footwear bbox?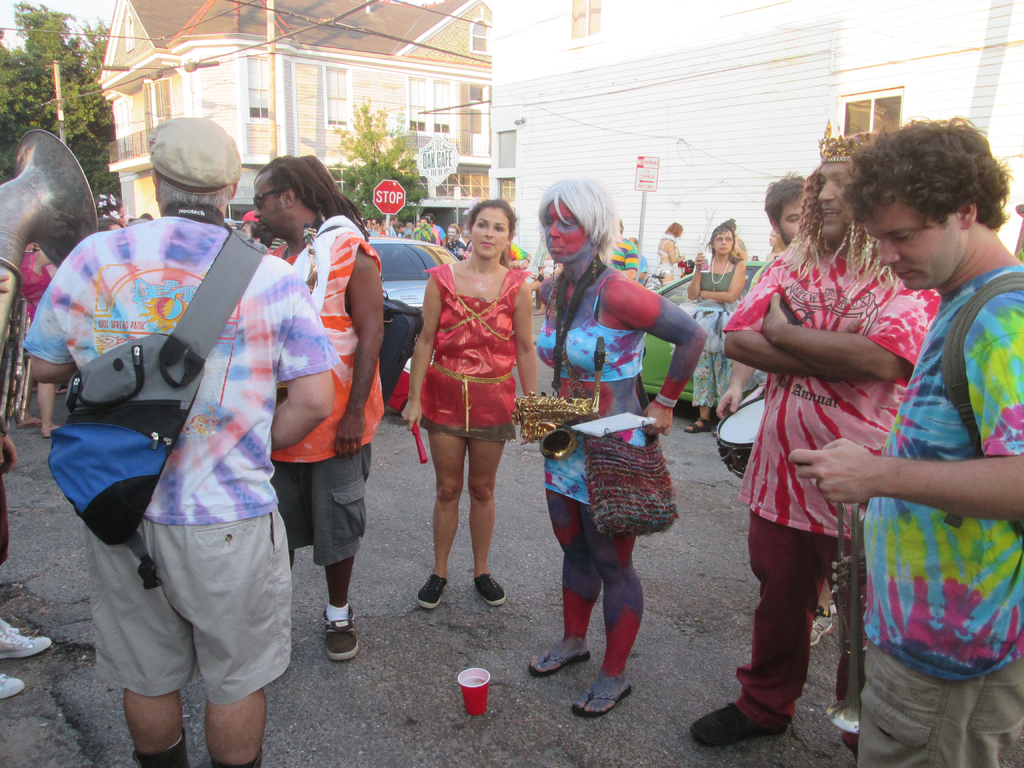
472,572,506,604
